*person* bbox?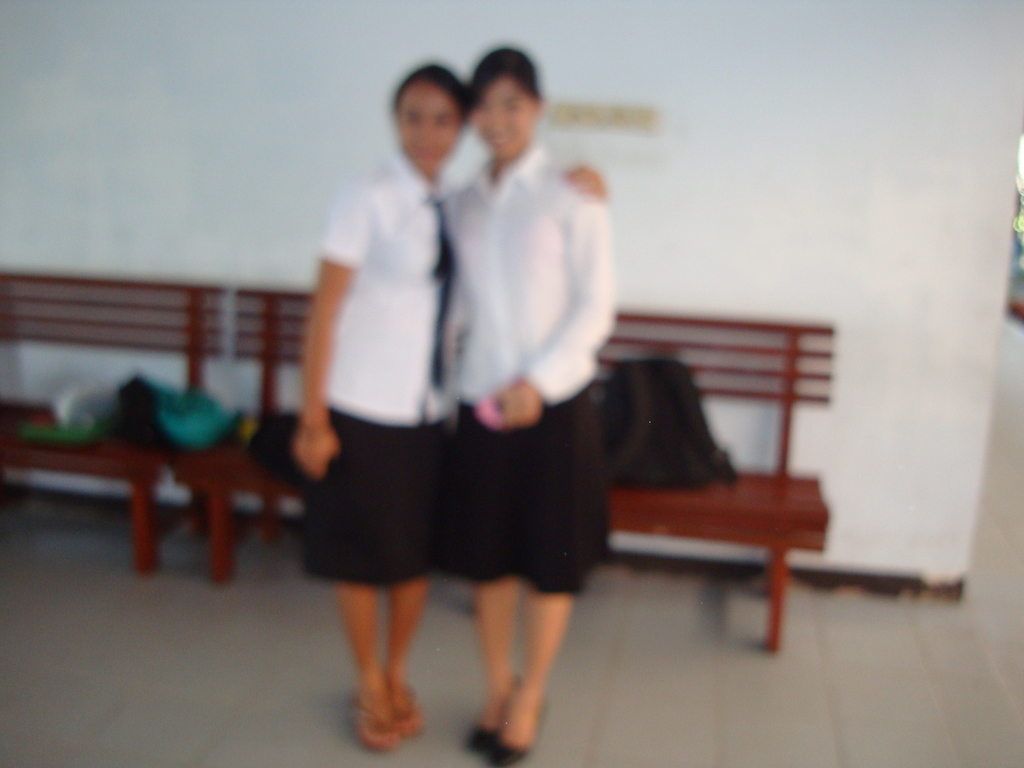
[x1=293, y1=60, x2=602, y2=750]
